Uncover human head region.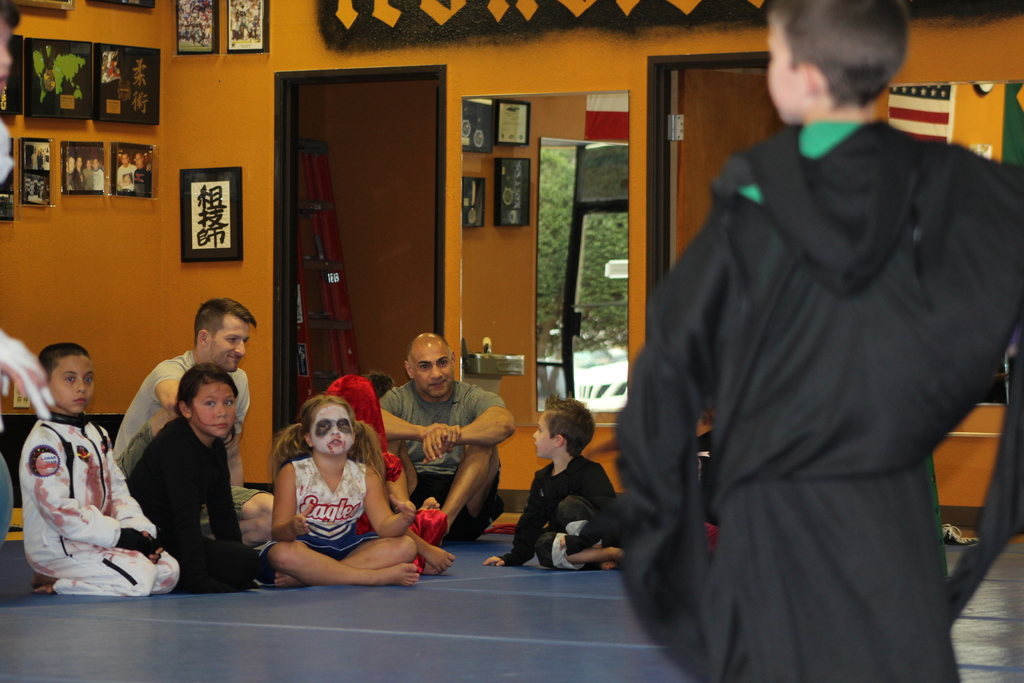
Uncovered: [403, 332, 456, 400].
